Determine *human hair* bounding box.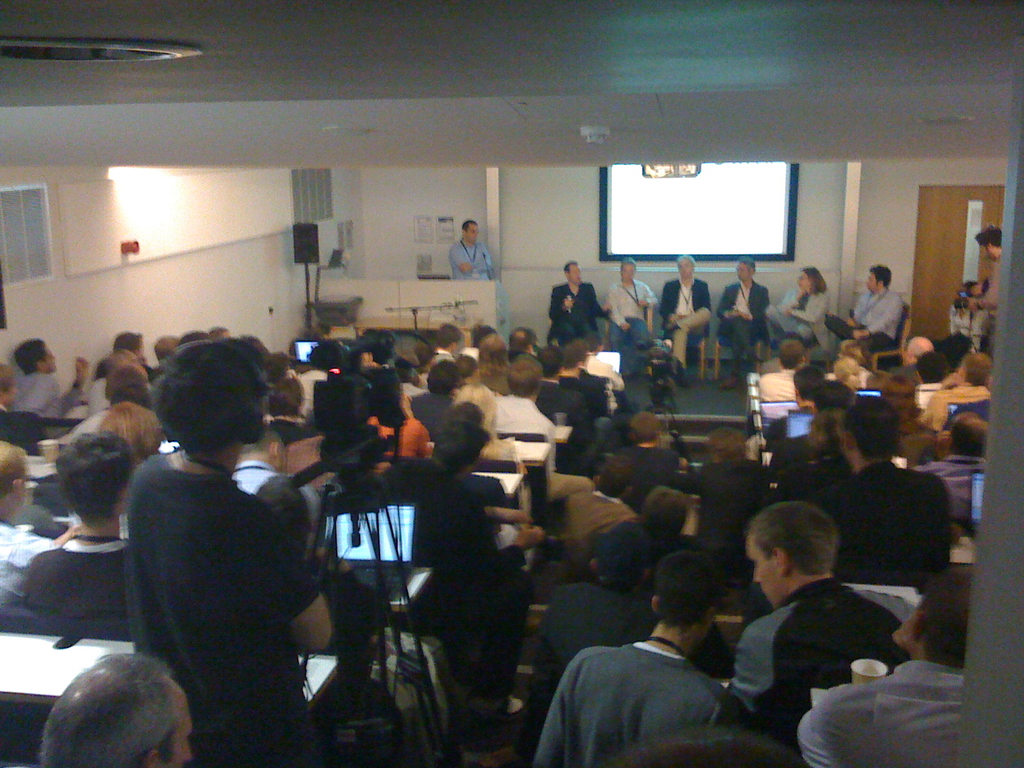
Determined: [left=600, top=452, right=632, bottom=497].
